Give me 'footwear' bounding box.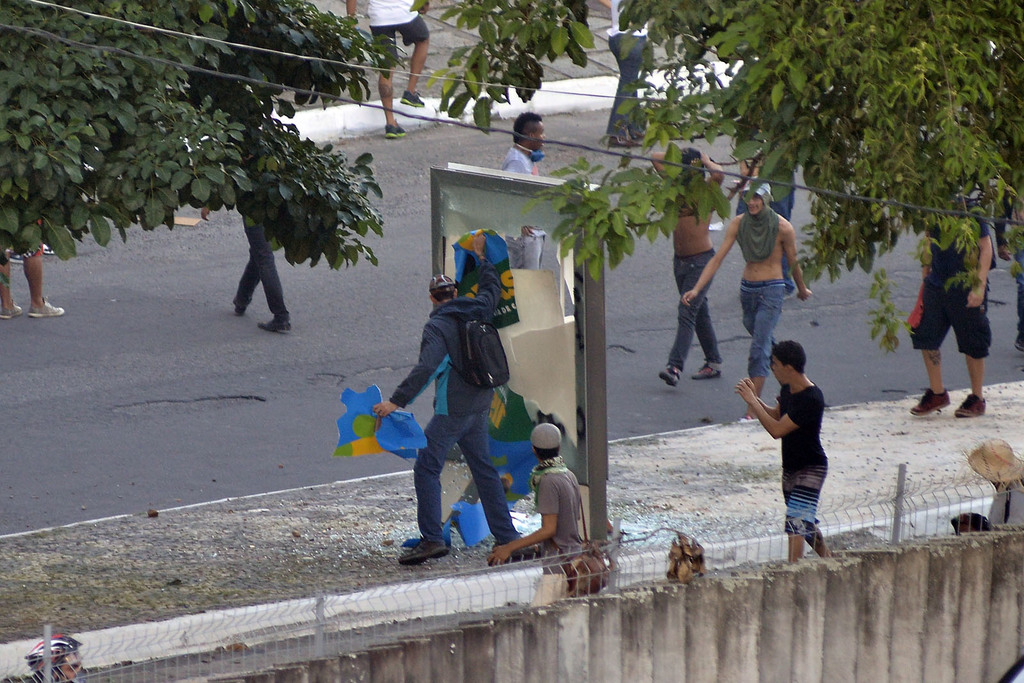
bbox=[394, 536, 451, 569].
